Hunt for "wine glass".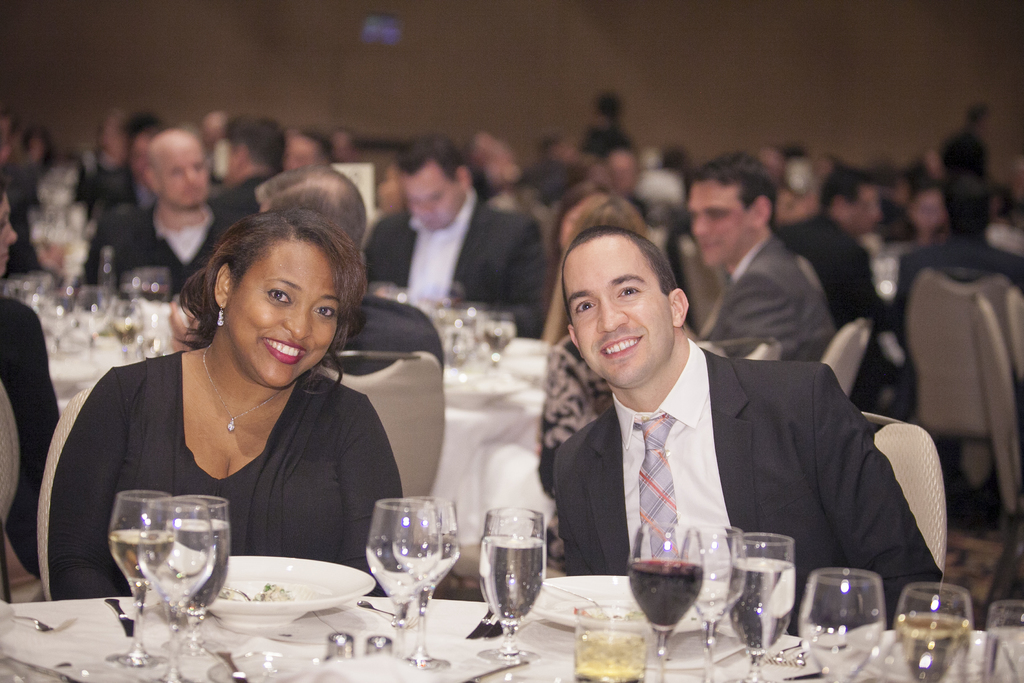
Hunted down at <box>112,490,169,666</box>.
